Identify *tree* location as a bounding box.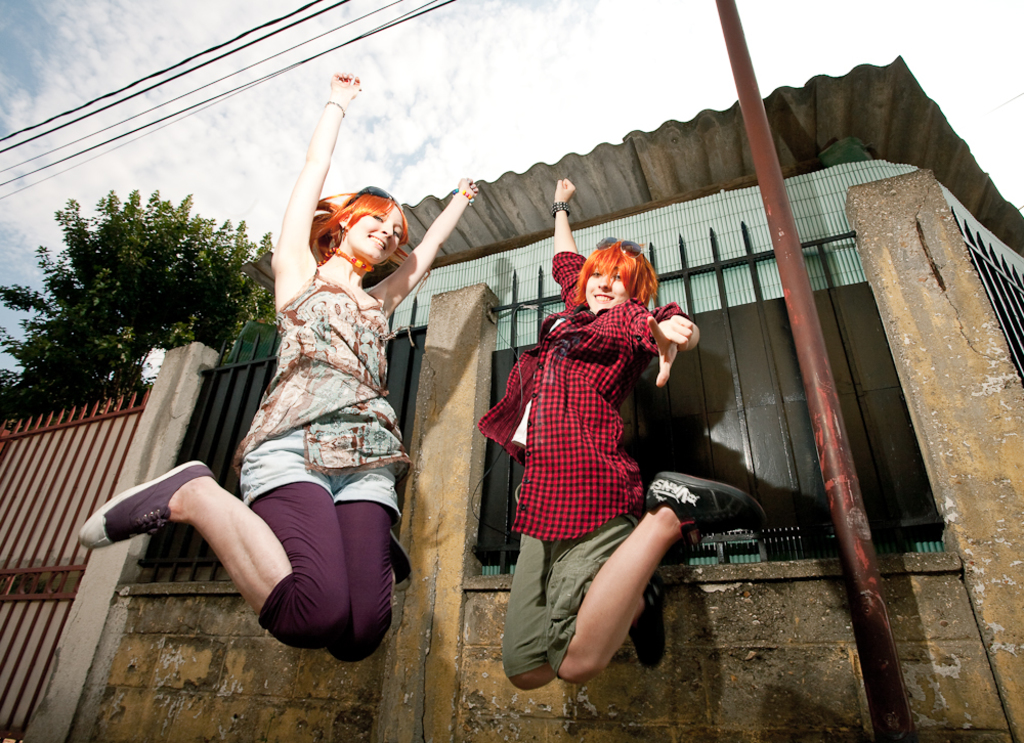
0,177,282,416.
